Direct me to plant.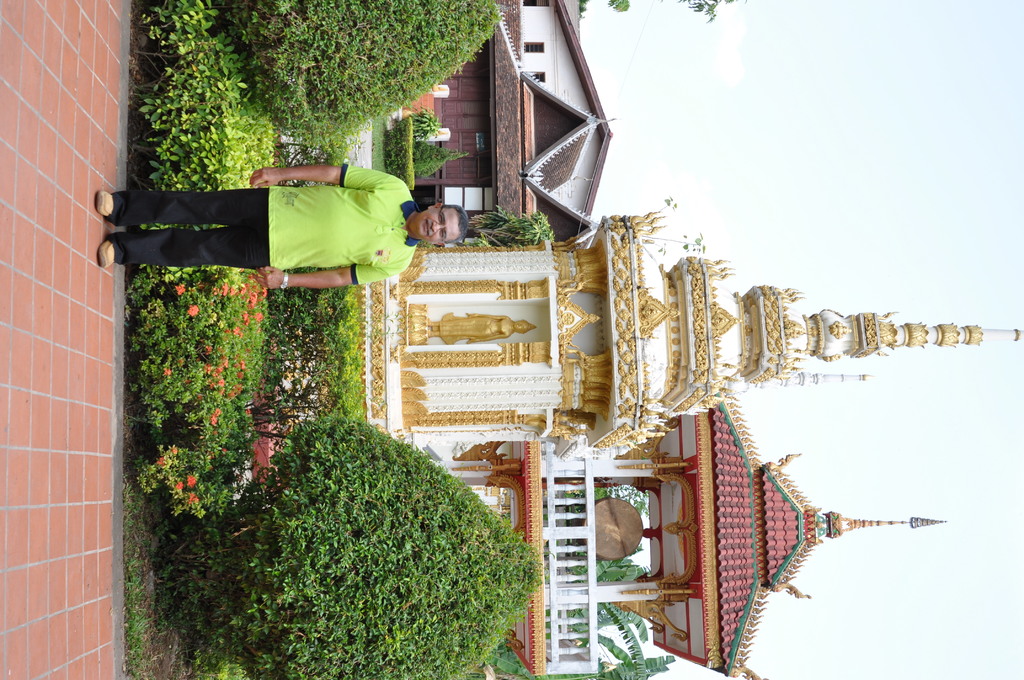
Direction: x1=557, y1=597, x2=666, y2=639.
